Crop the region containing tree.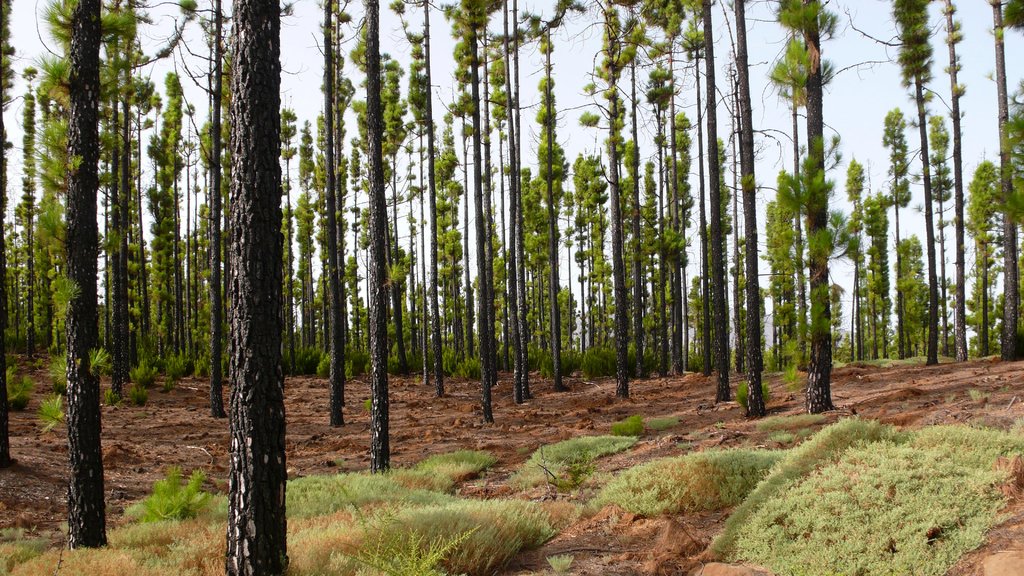
Crop region: (225, 0, 291, 575).
